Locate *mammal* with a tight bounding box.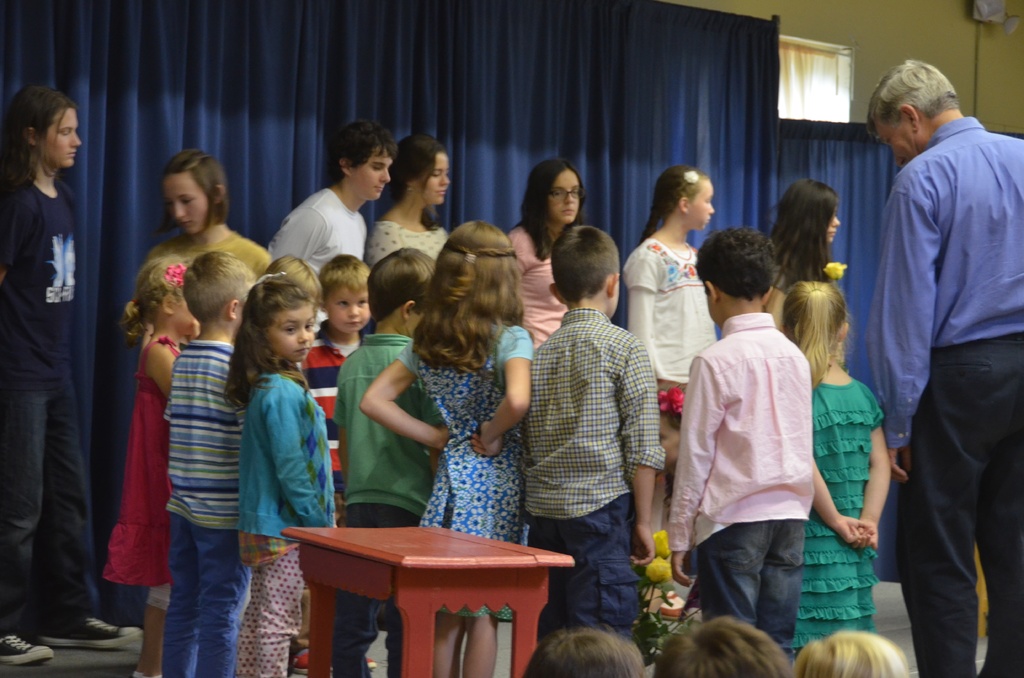
x1=163 y1=248 x2=265 y2=672.
